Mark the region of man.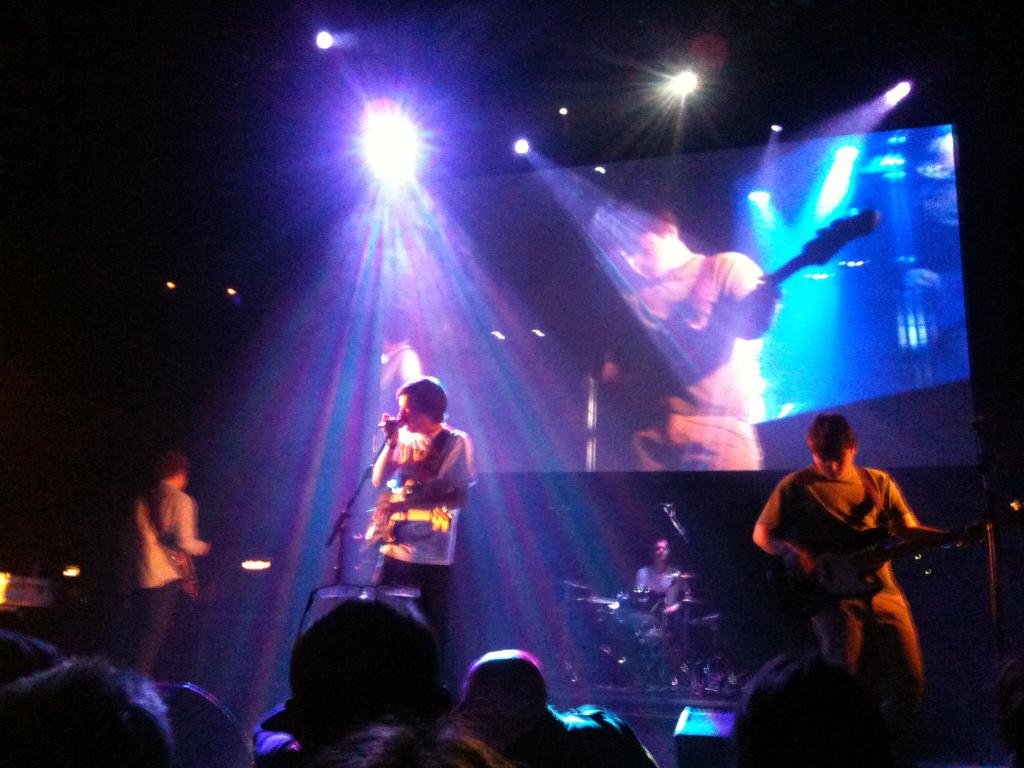
Region: box=[366, 373, 476, 685].
